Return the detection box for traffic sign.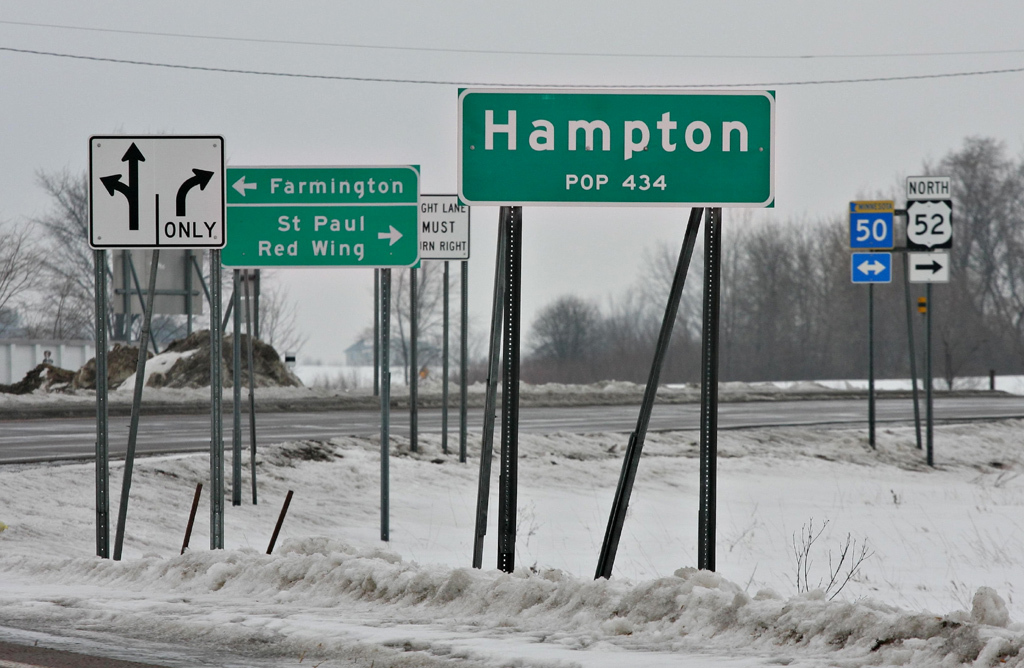
[left=908, top=250, right=950, bottom=285].
